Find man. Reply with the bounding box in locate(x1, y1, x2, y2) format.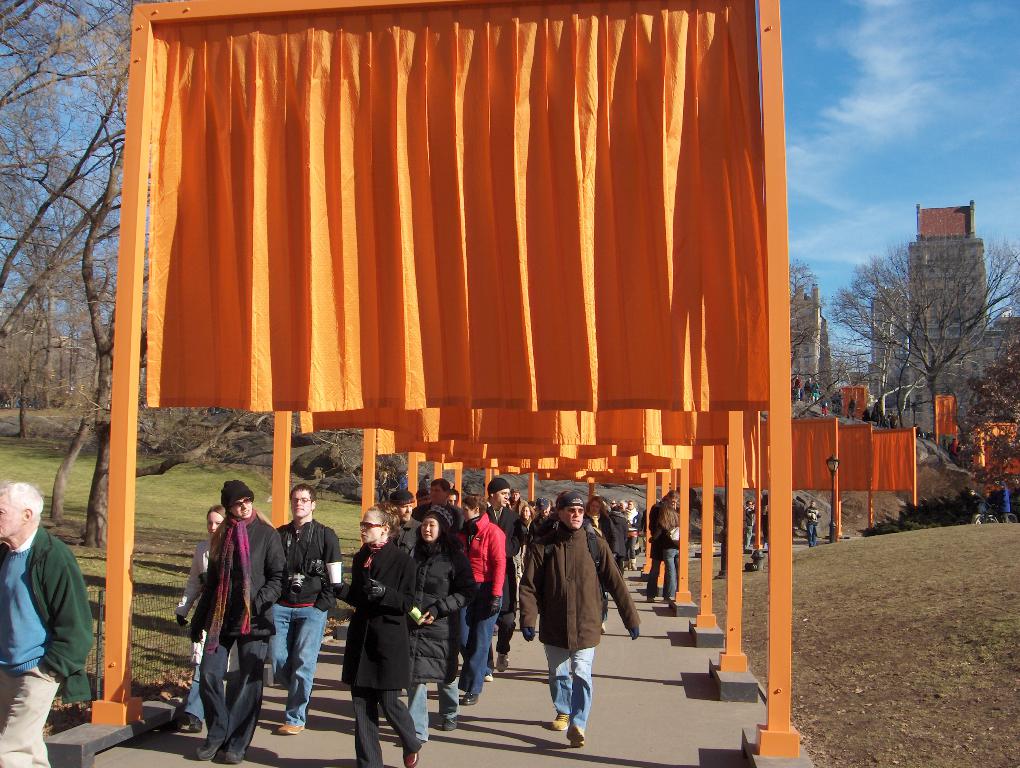
locate(741, 501, 756, 549).
